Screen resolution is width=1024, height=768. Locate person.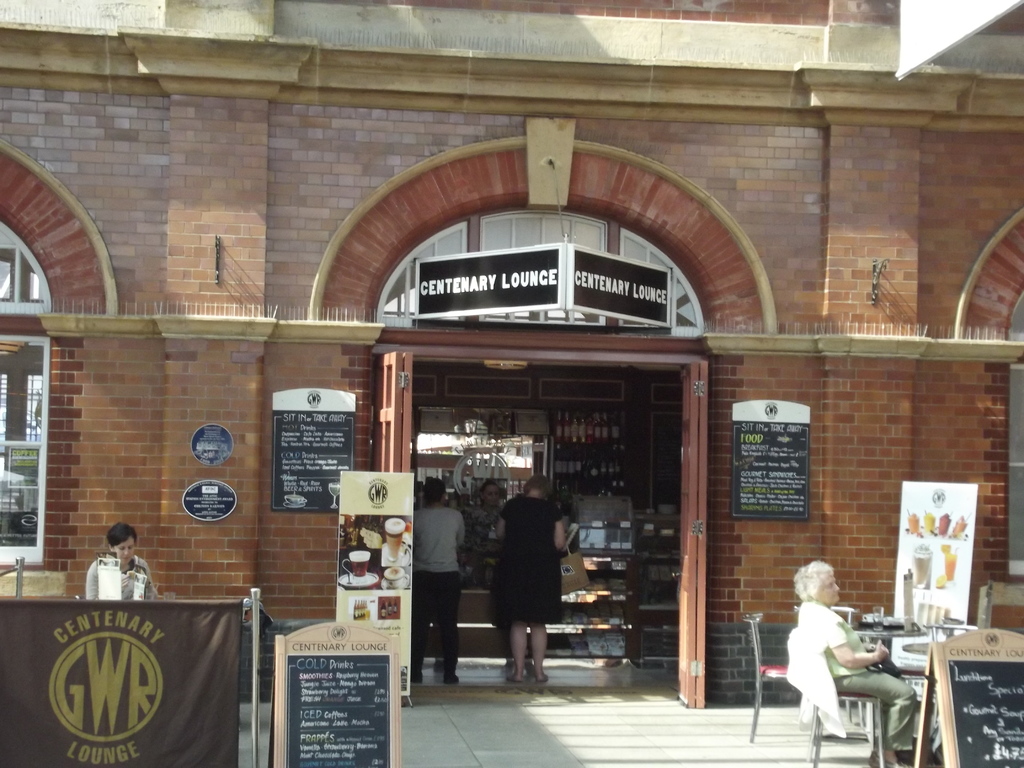
83,518,166,602.
